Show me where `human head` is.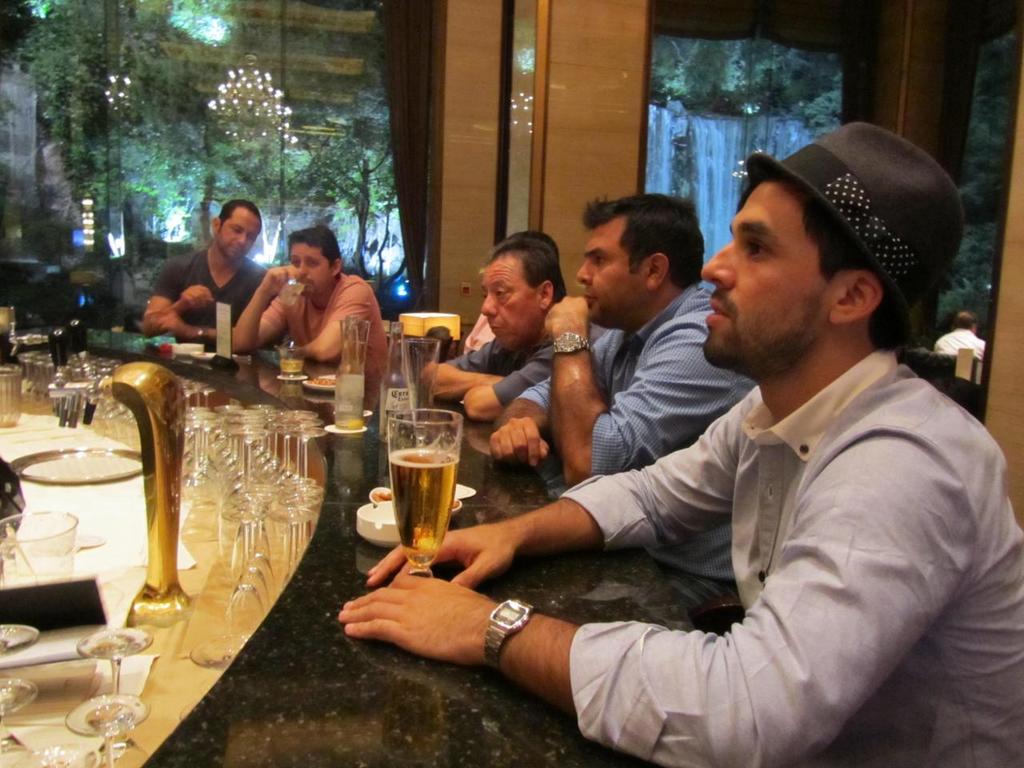
`human head` is at (x1=479, y1=240, x2=565, y2=354).
